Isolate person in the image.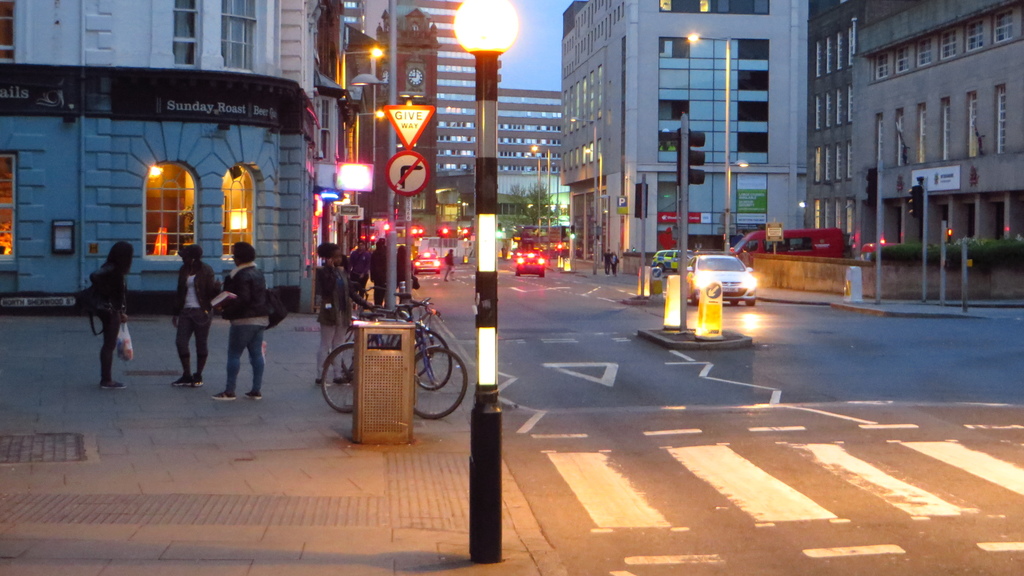
Isolated region: BBox(85, 234, 124, 385).
